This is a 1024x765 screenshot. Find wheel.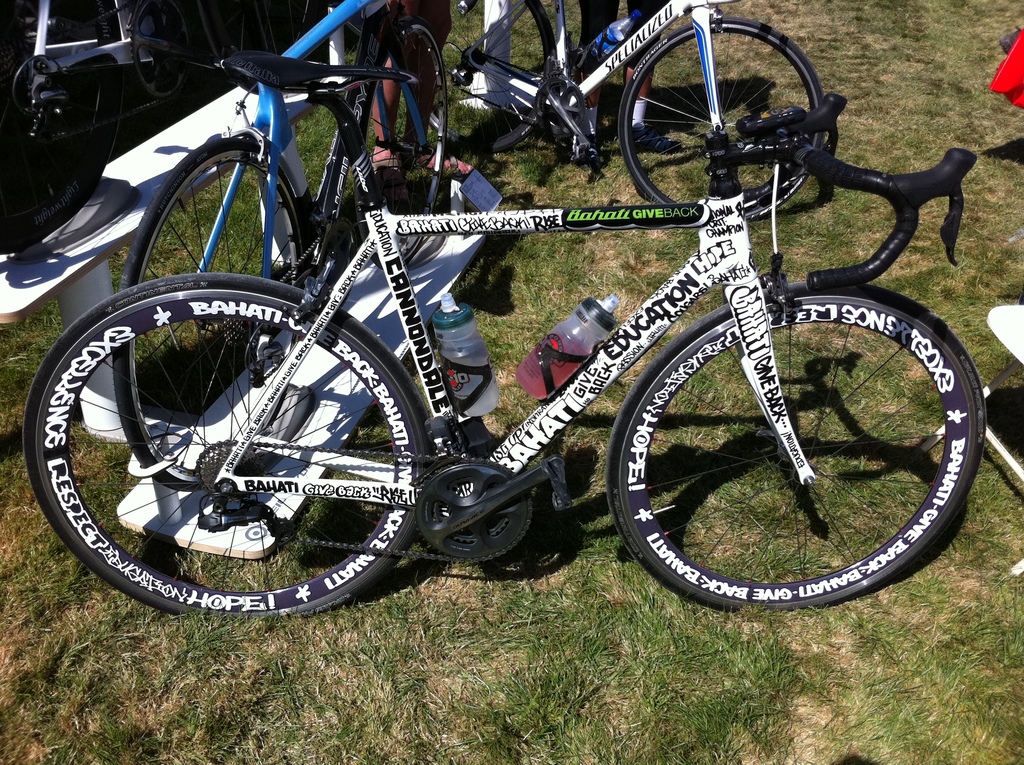
Bounding box: [left=352, top=31, right=455, bottom=264].
